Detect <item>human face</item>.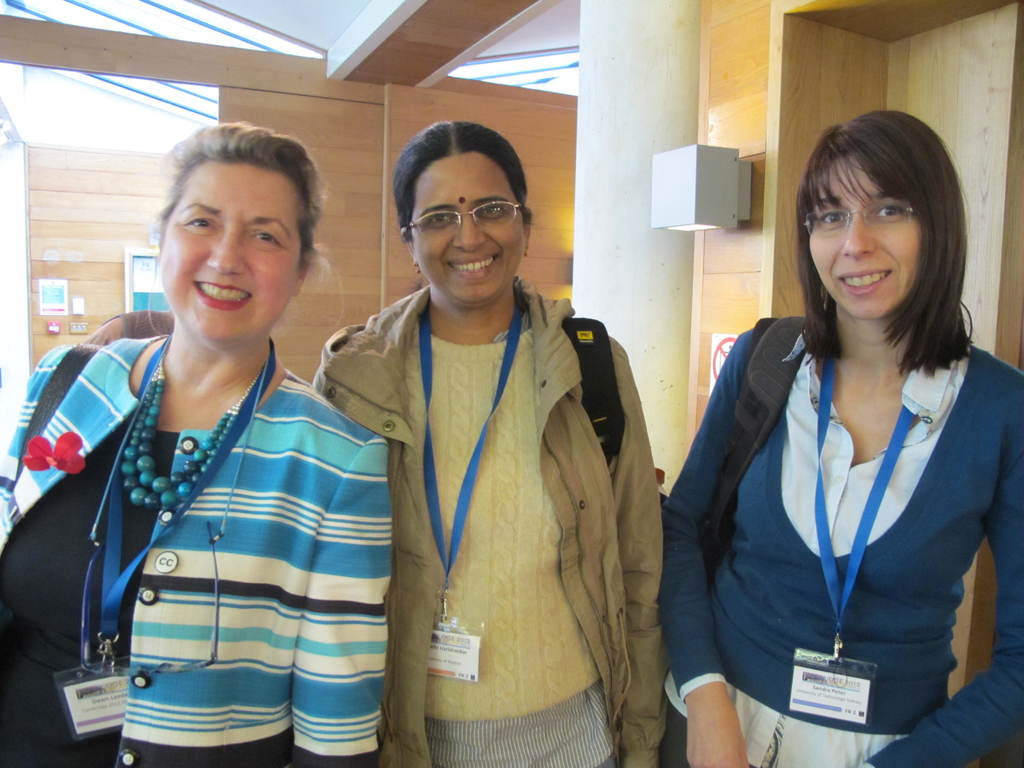
Detected at Rect(411, 151, 516, 300).
